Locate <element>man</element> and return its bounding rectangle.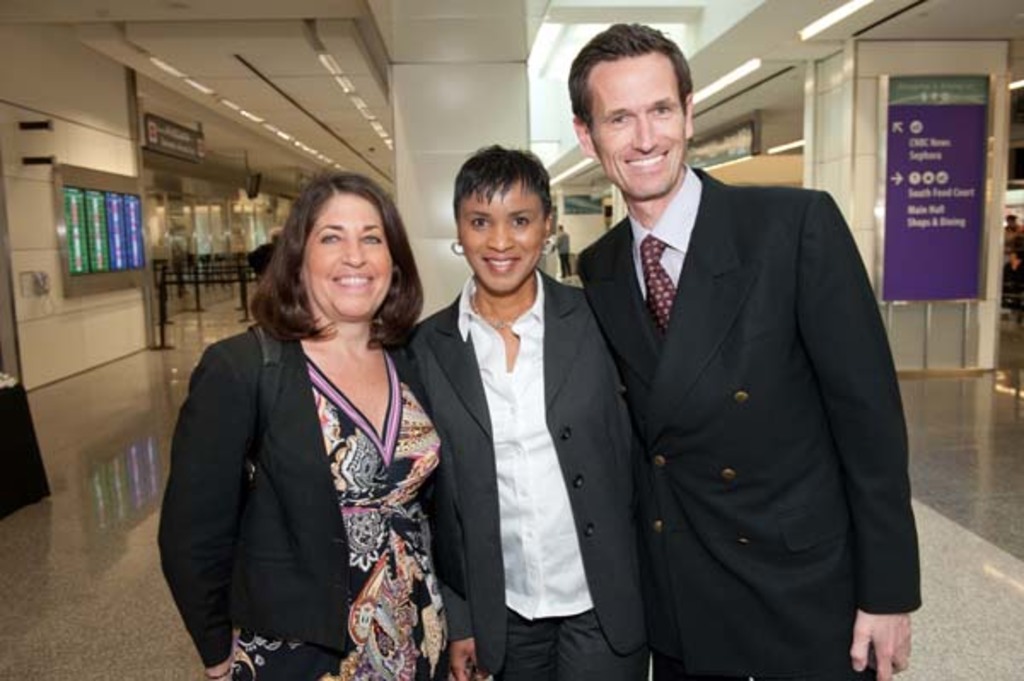
select_region(561, 43, 915, 680).
